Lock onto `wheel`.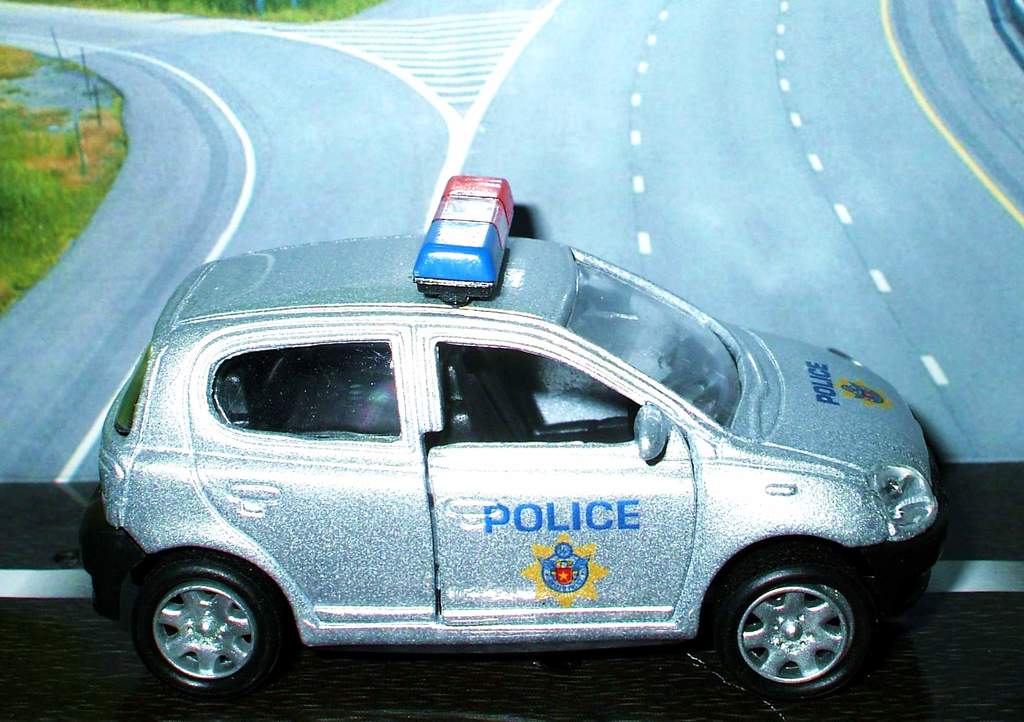
Locked: bbox=[701, 559, 905, 703].
